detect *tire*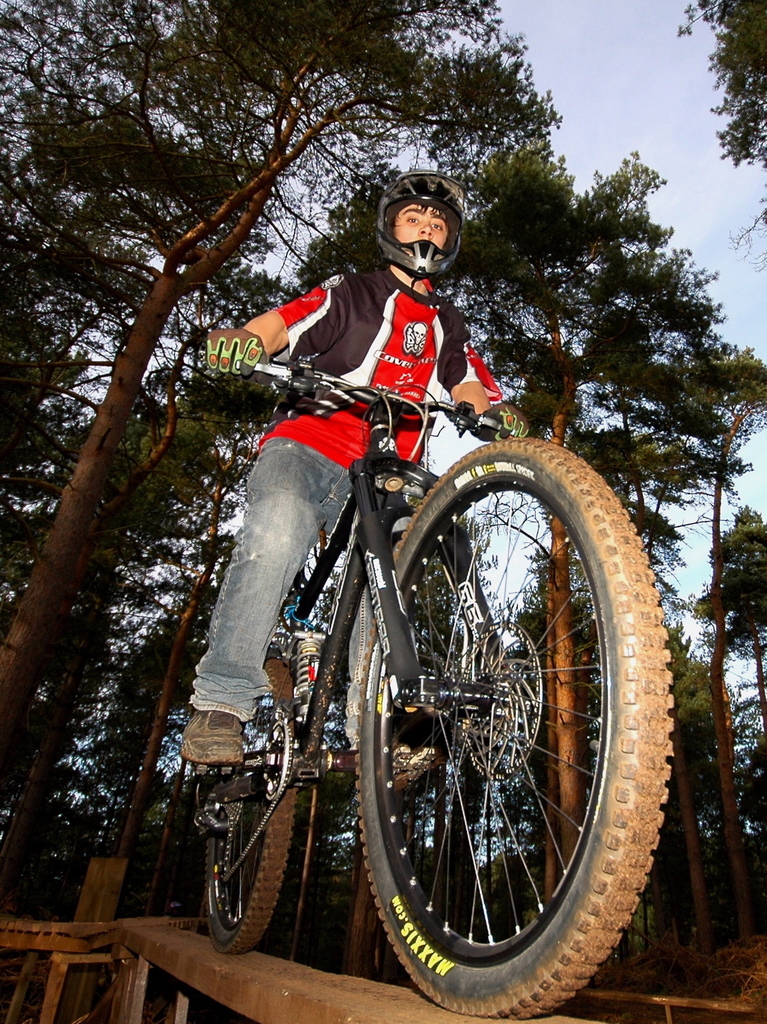
l=343, t=434, r=650, b=1004
